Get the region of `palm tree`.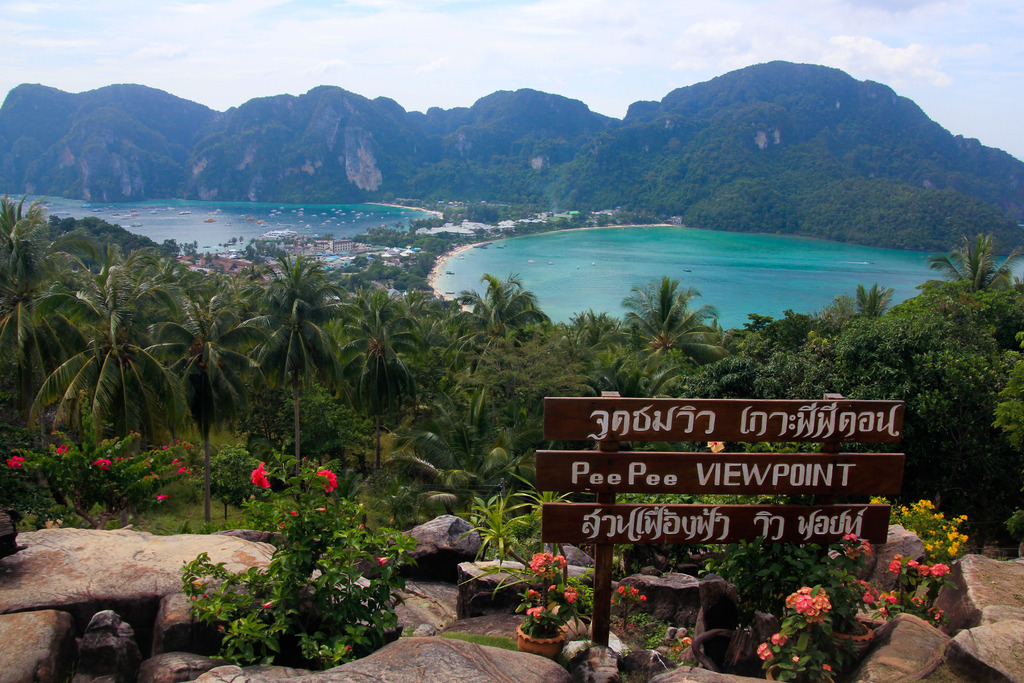
x1=43, y1=277, x2=161, y2=439.
